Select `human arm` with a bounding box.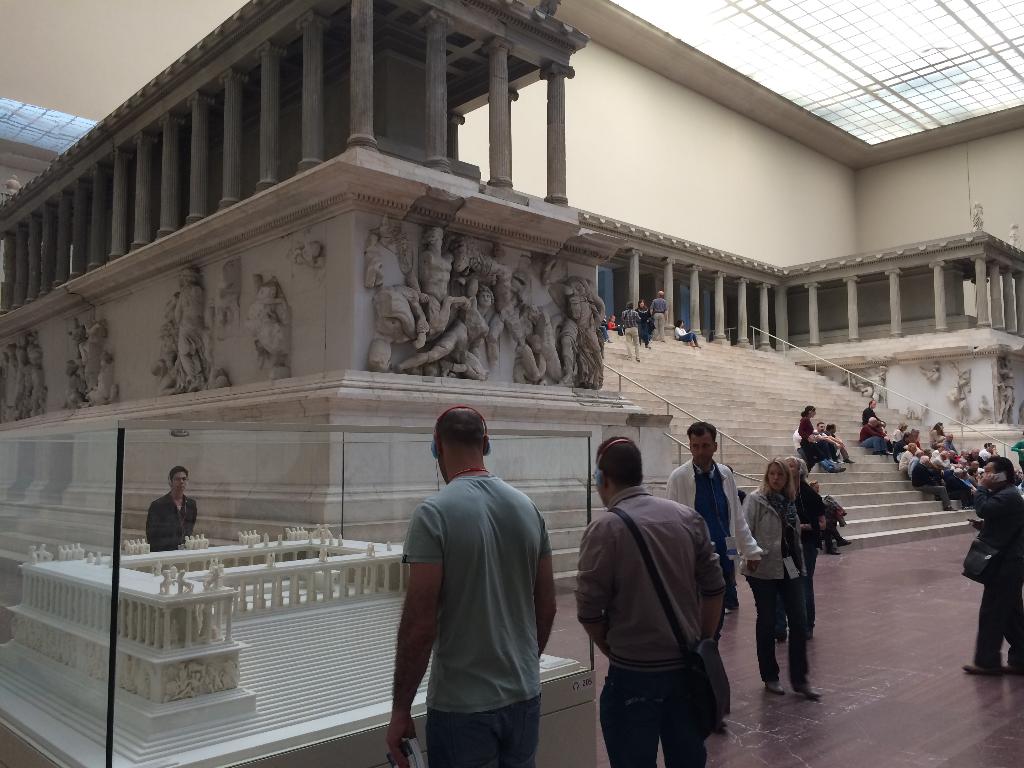
935, 437, 942, 440.
